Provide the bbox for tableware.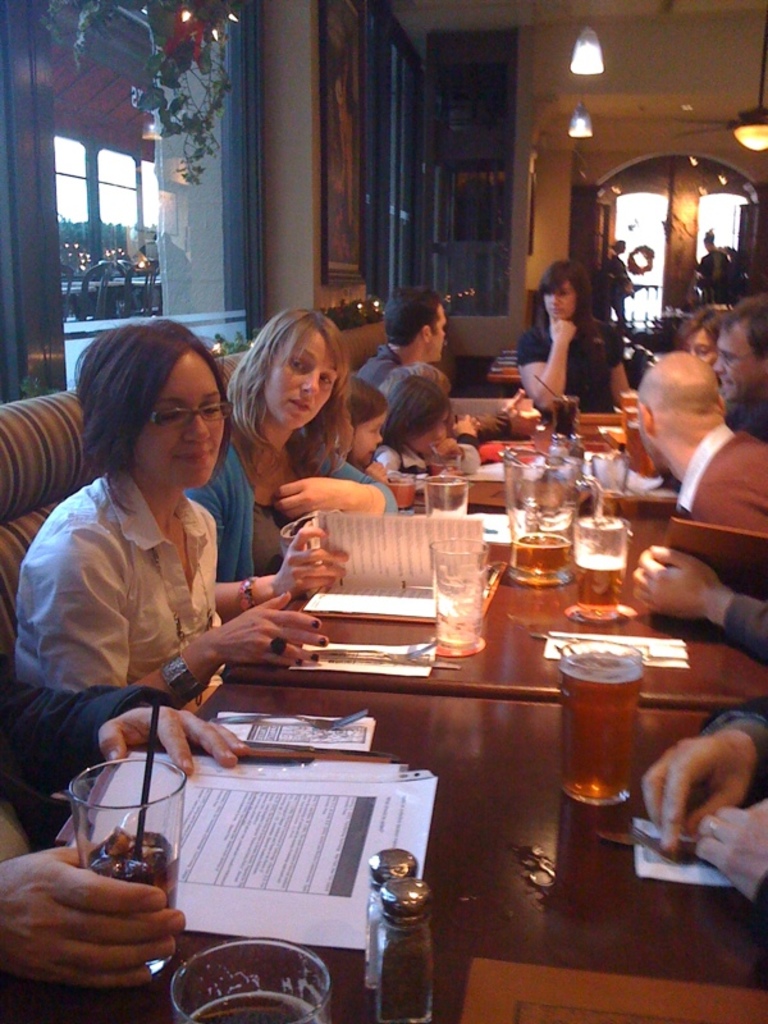
pyautogui.locateOnScreen(618, 390, 657, 474).
